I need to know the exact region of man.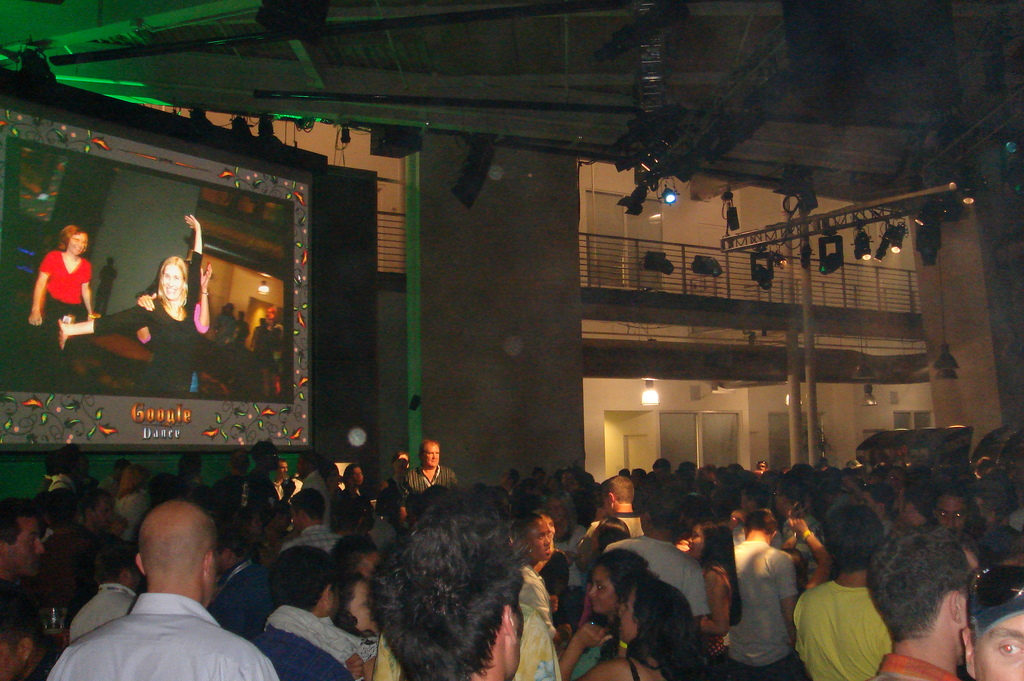
Region: [281, 489, 340, 562].
